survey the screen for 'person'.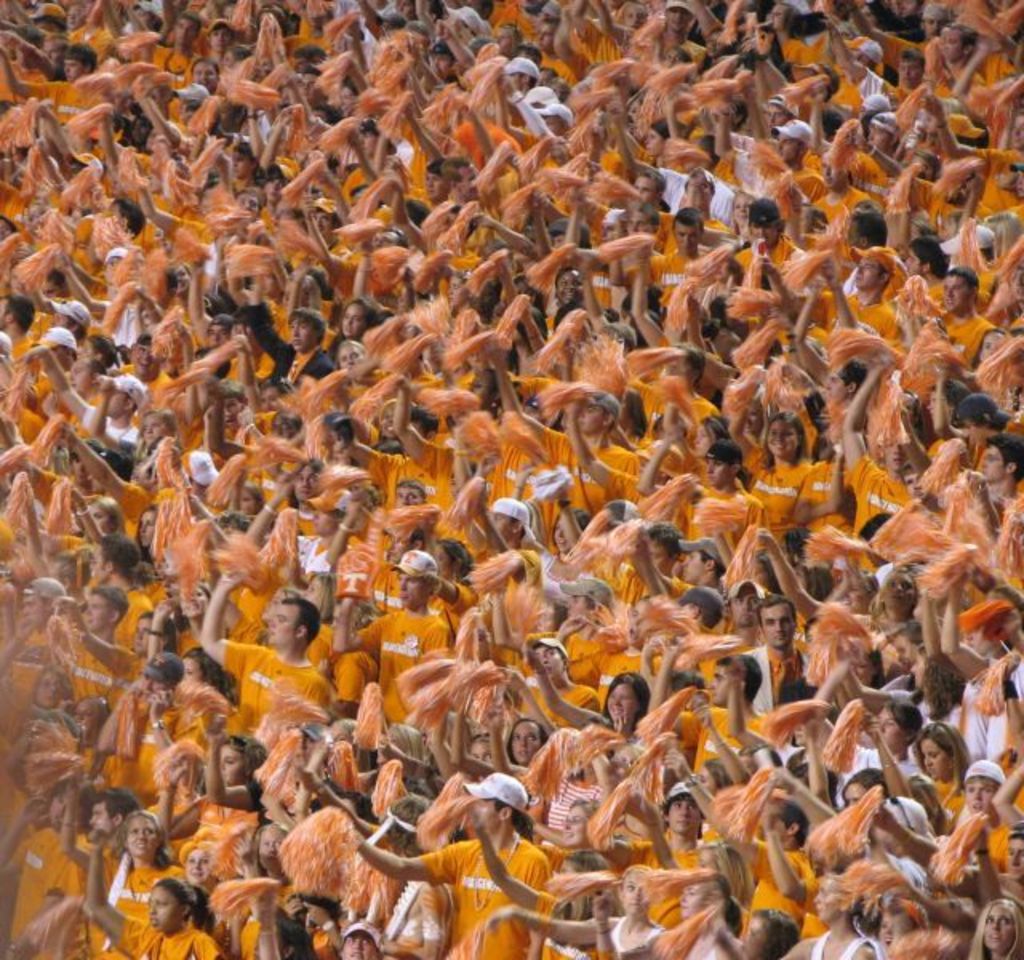
Survey found: [left=890, top=610, right=930, bottom=658].
